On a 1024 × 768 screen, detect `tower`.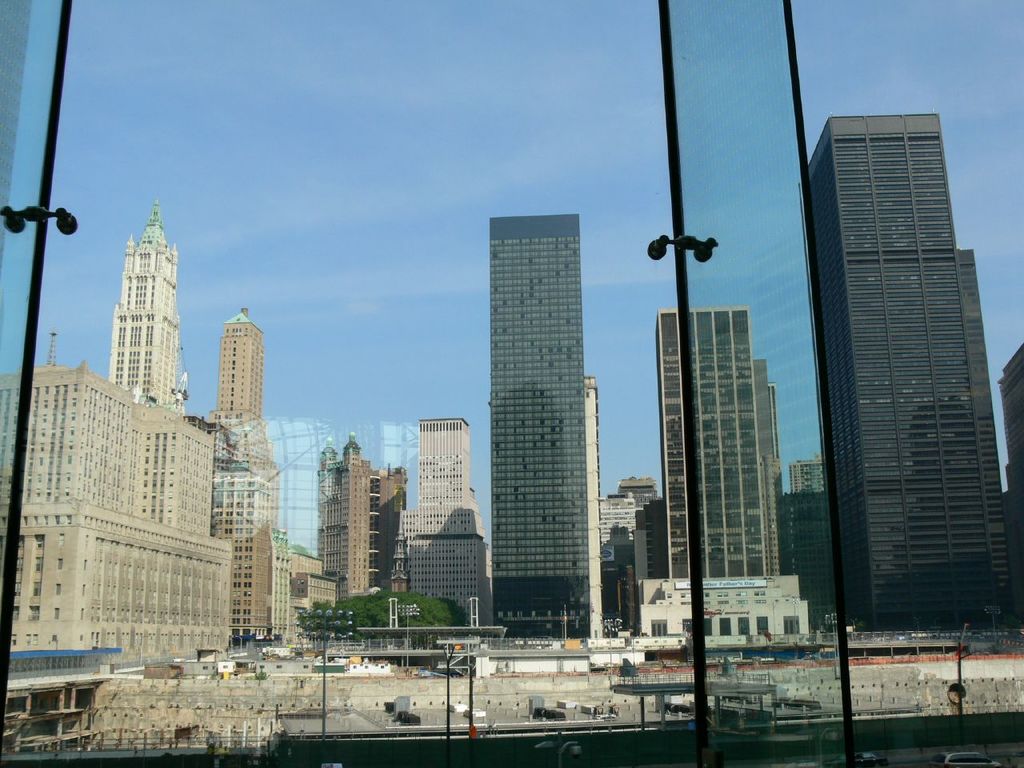
400, 418, 486, 628.
